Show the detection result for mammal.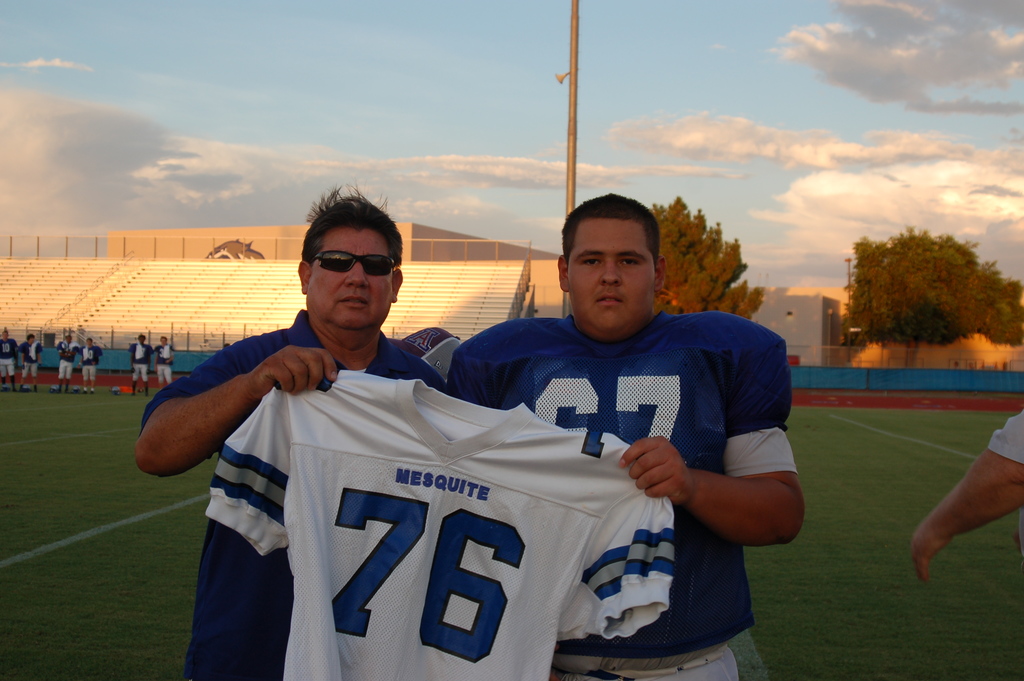
region(56, 332, 76, 393).
